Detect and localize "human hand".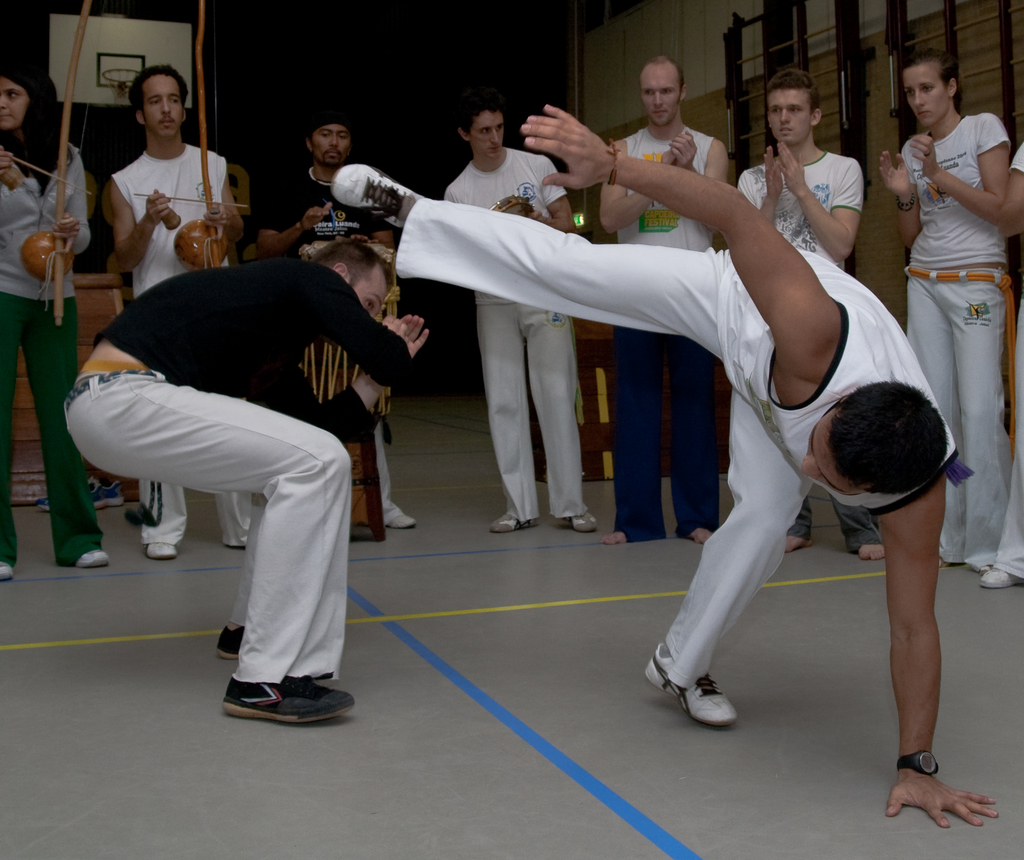
Localized at [531,211,548,226].
